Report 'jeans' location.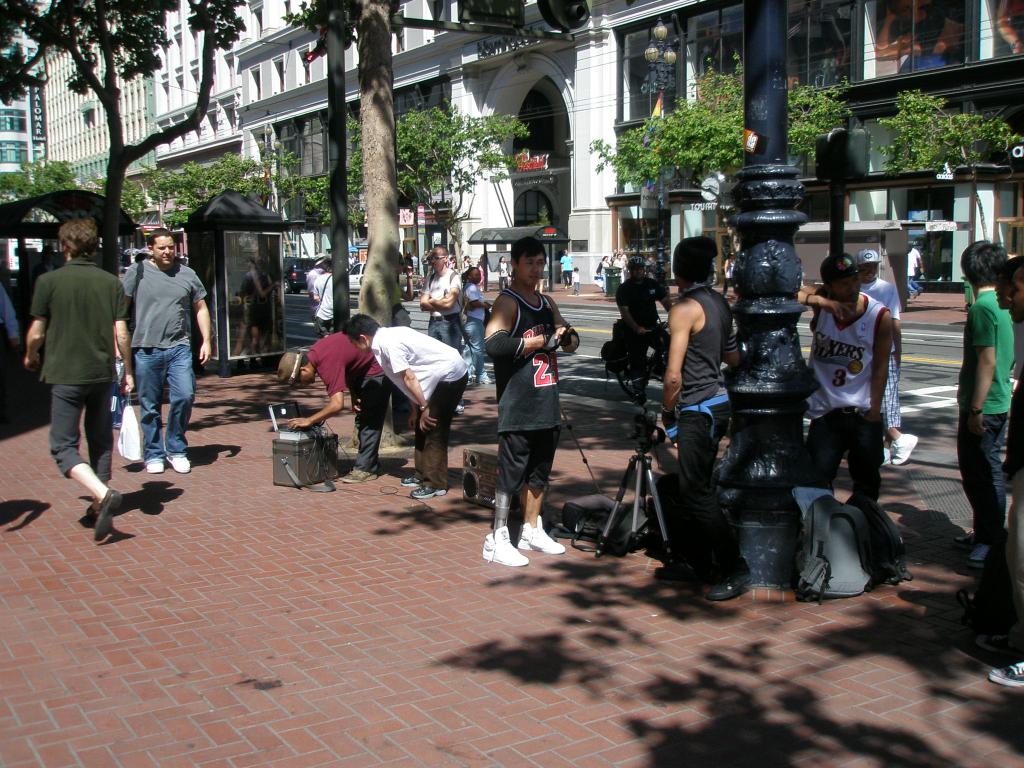
Report: 113, 316, 177, 480.
